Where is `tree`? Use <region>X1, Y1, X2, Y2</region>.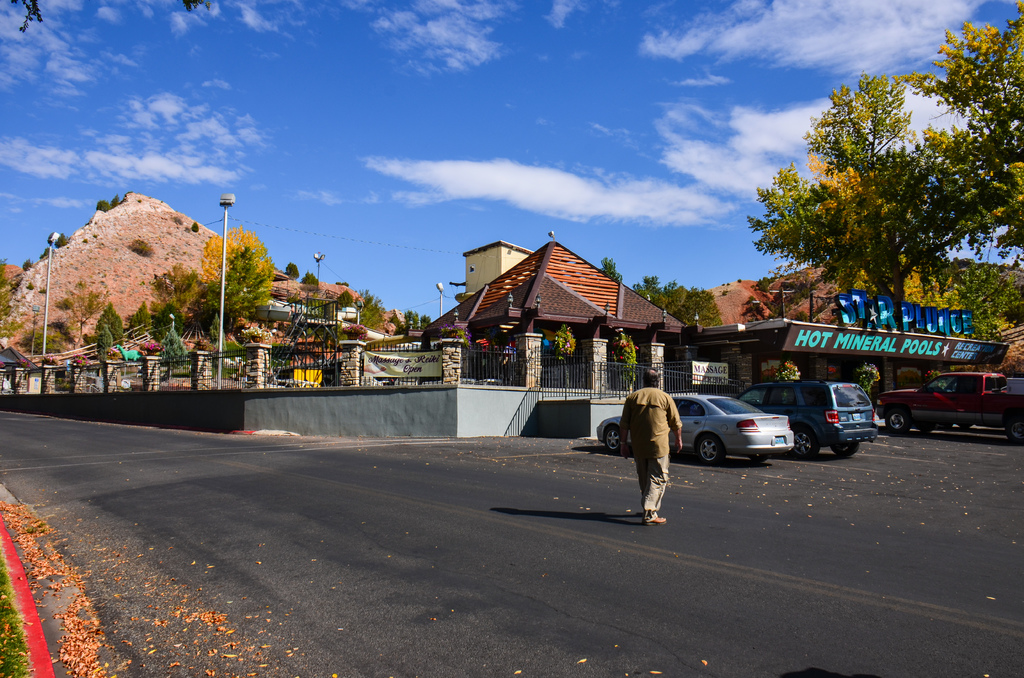
<region>195, 223, 274, 309</region>.
